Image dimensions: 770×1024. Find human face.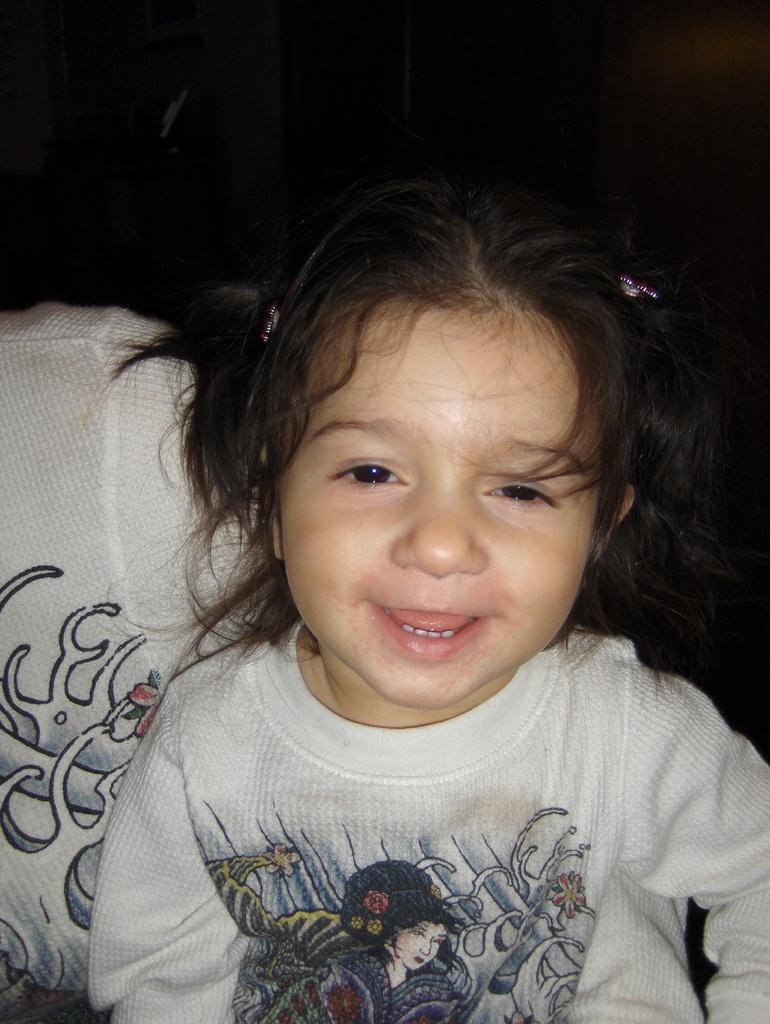
detection(283, 293, 601, 713).
